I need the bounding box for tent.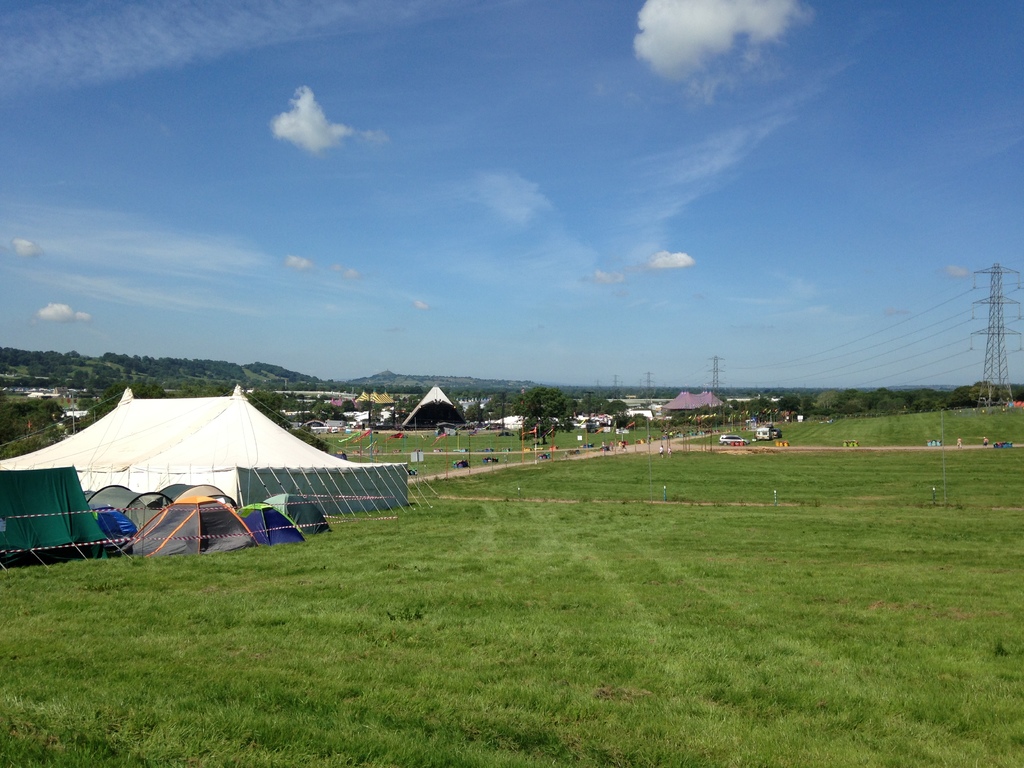
Here it is: box(20, 388, 444, 570).
